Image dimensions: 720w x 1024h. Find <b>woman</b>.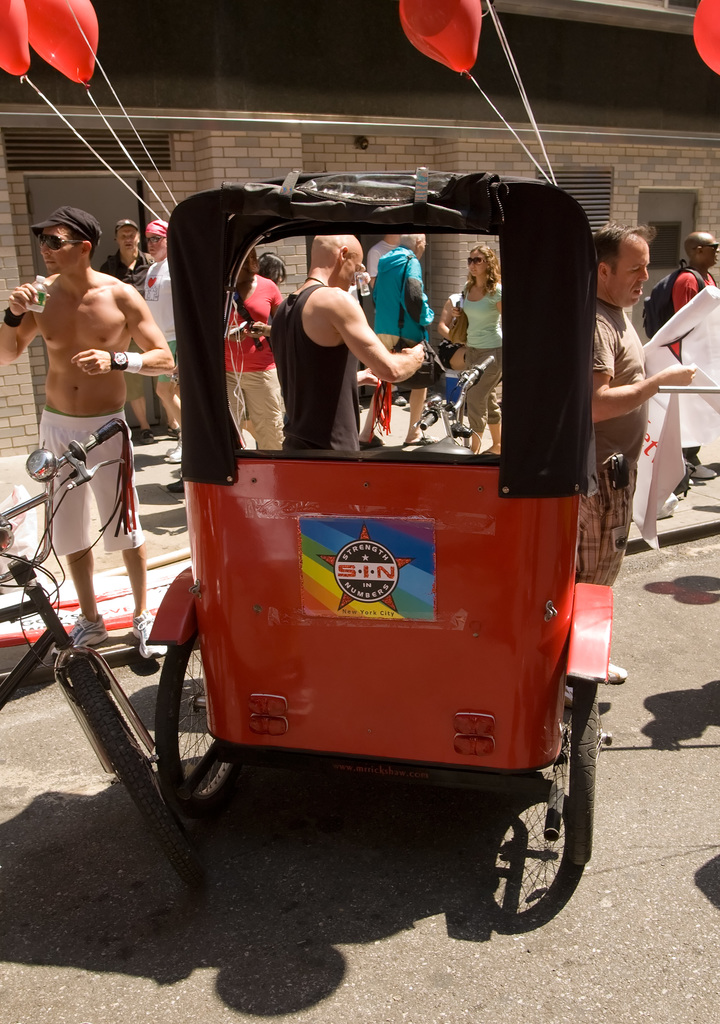
locate(453, 245, 499, 456).
